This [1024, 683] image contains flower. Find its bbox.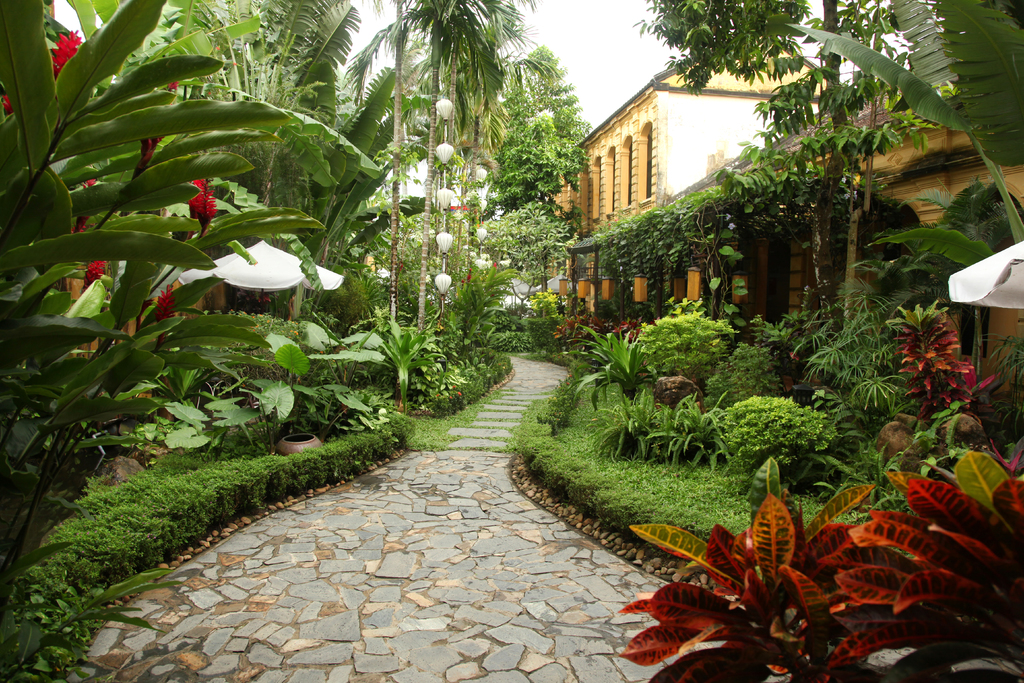
184/180/218/224.
